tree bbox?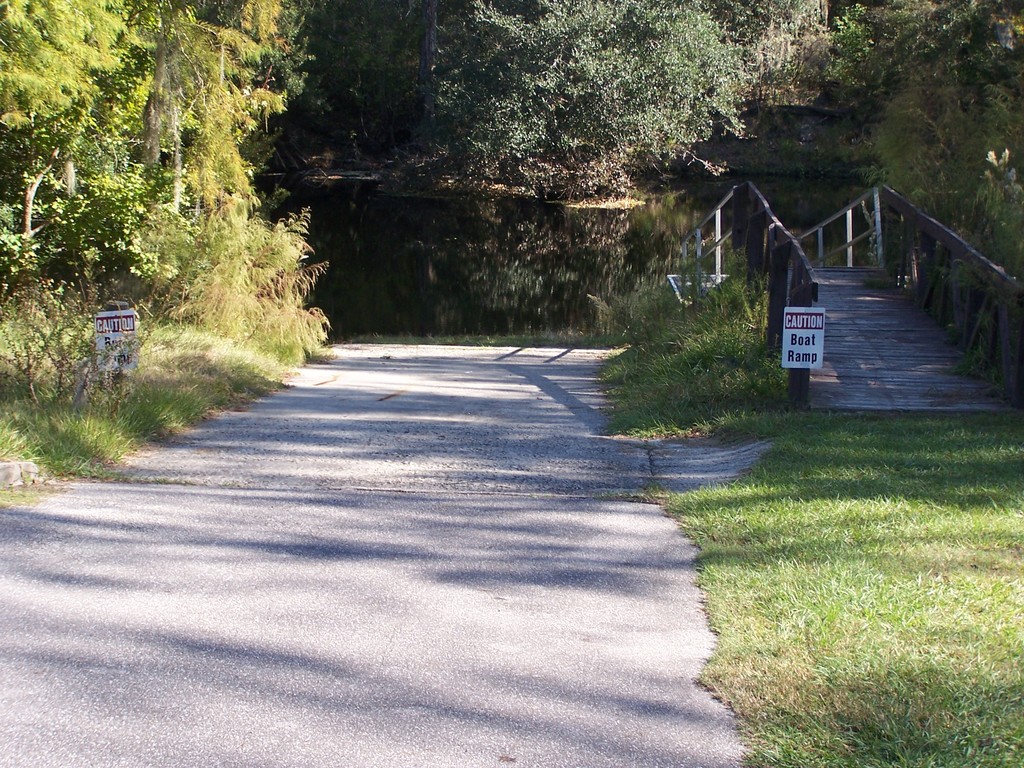
431:7:747:193
